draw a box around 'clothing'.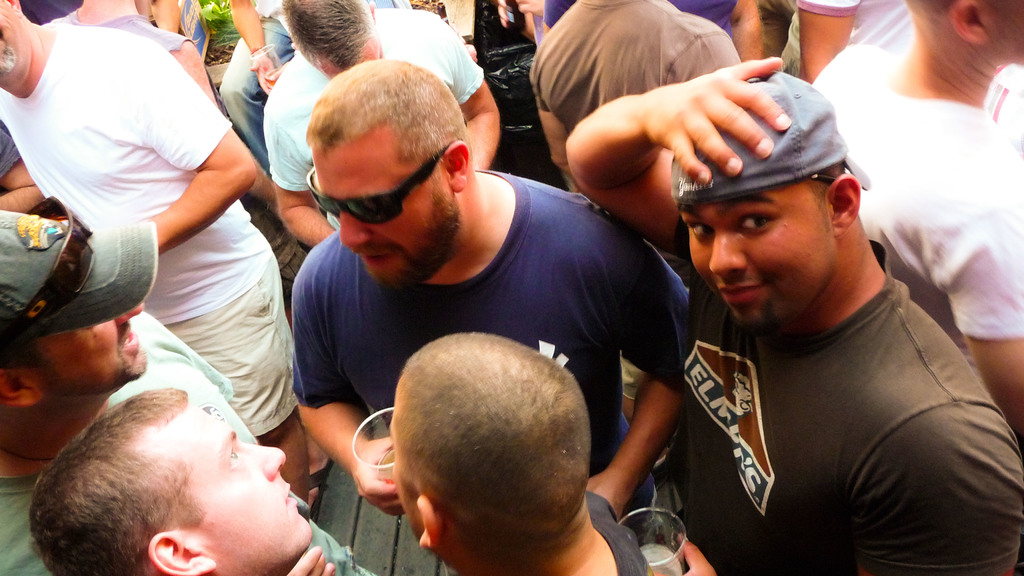
bbox=(584, 484, 652, 575).
